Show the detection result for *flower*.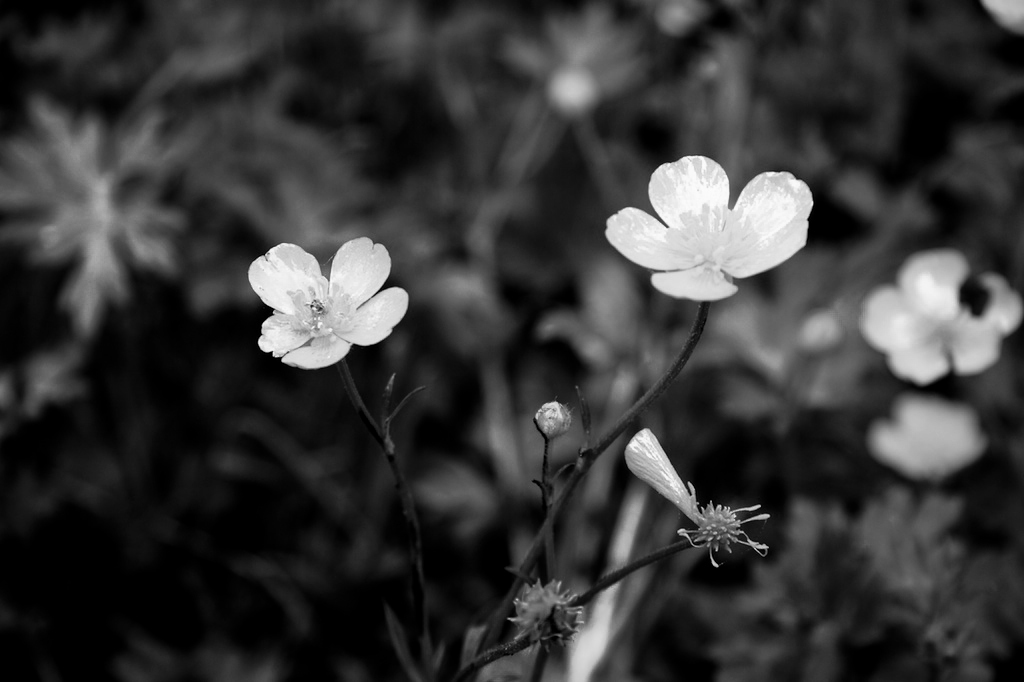
<box>242,233,399,377</box>.
